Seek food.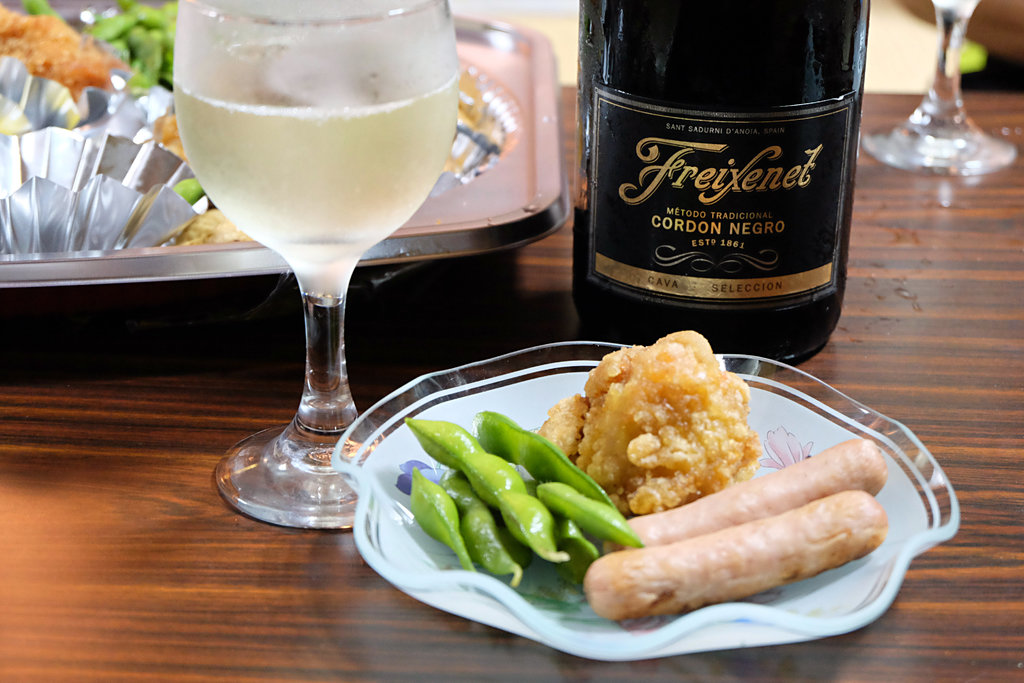
[x1=0, y1=0, x2=134, y2=107].
